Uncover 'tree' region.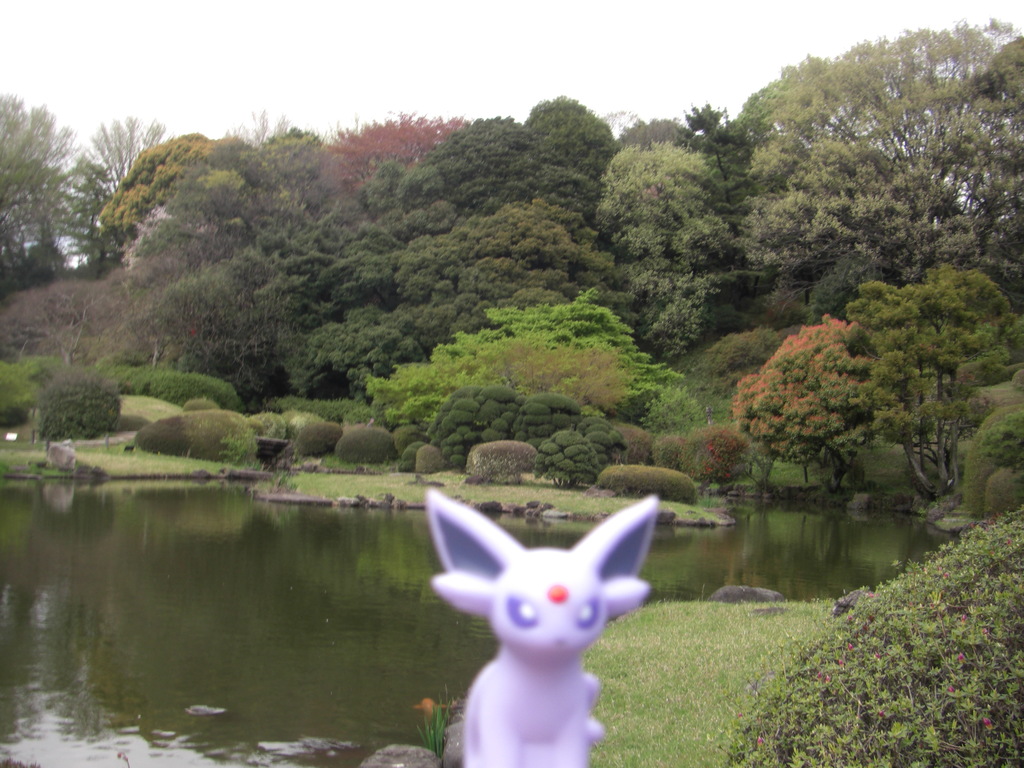
Uncovered: [736, 1, 1023, 286].
